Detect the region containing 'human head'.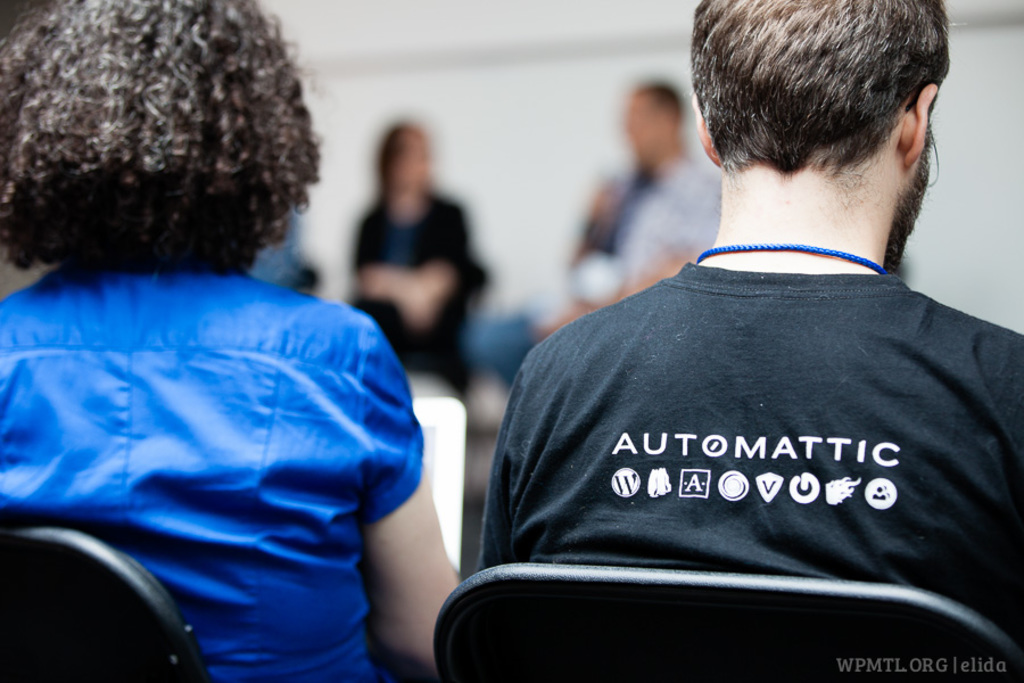
region(663, 0, 991, 268).
